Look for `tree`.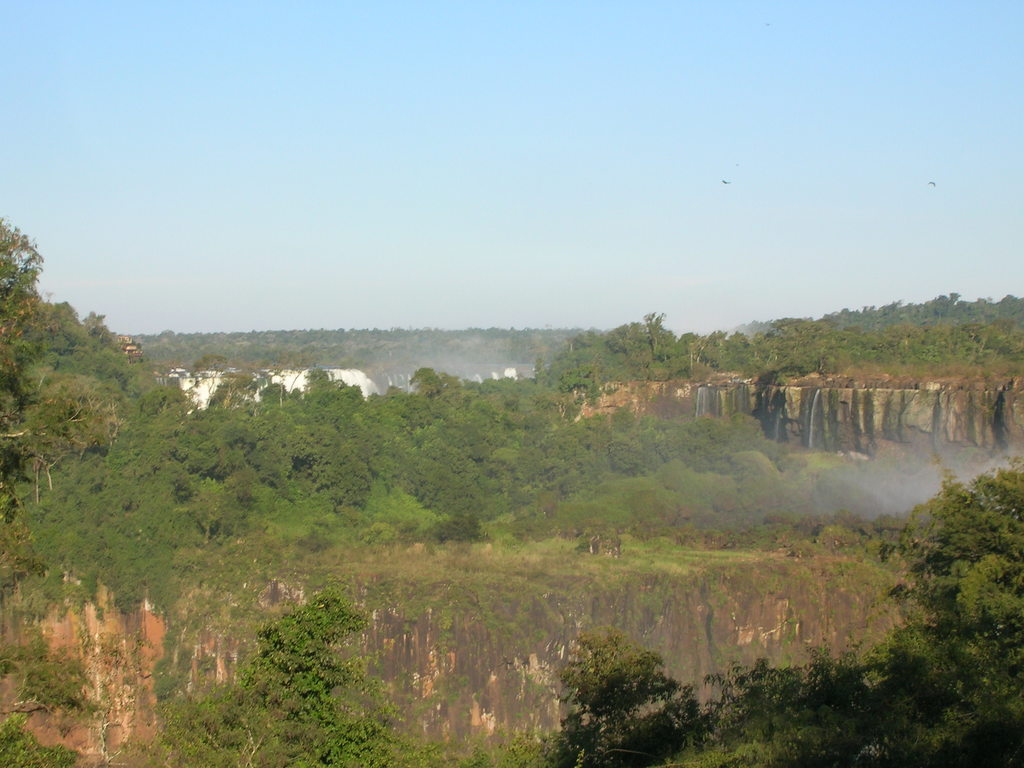
Found: 190, 349, 260, 390.
